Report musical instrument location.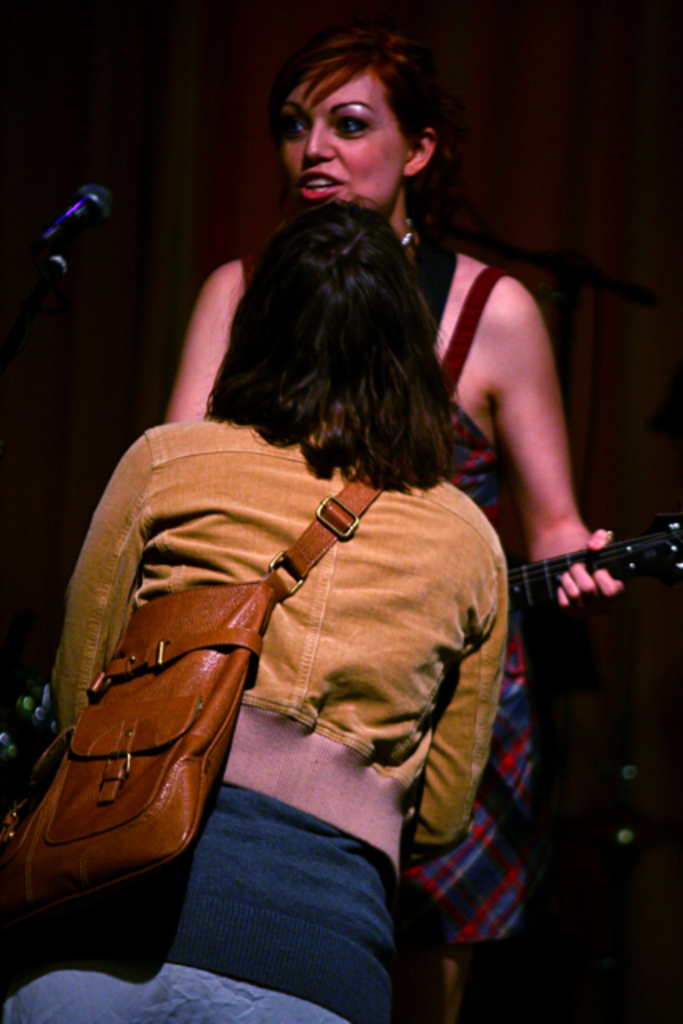
Report: [x1=0, y1=517, x2=681, y2=768].
